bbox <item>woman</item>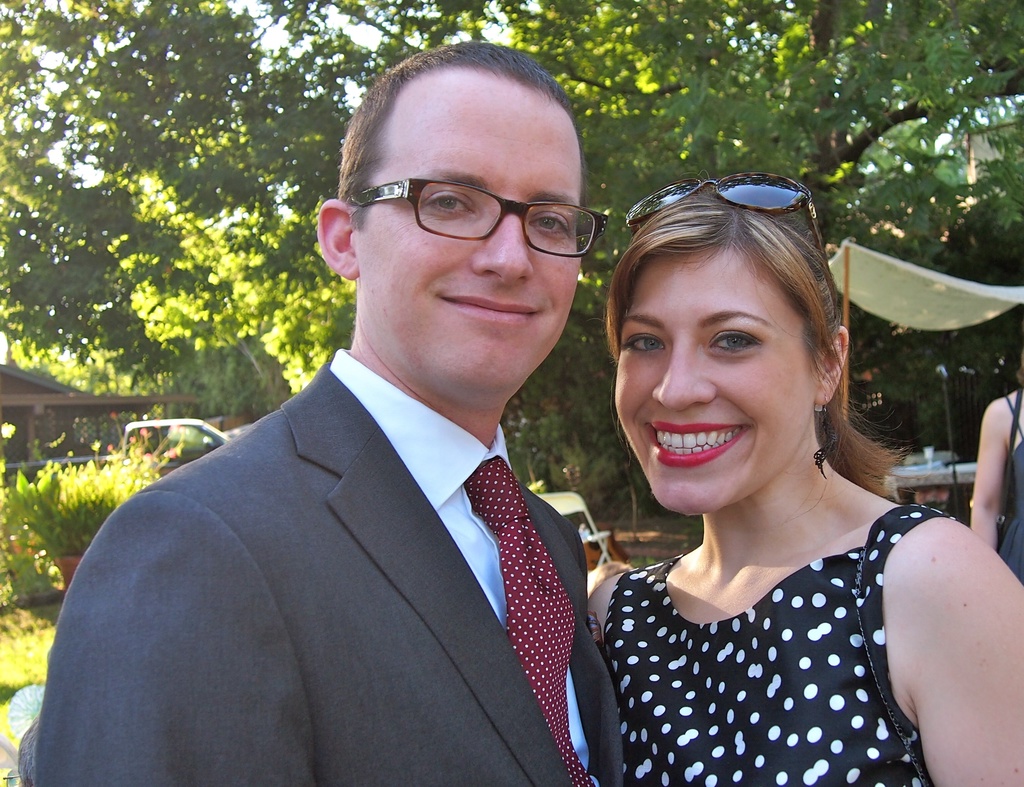
970,340,1023,582
